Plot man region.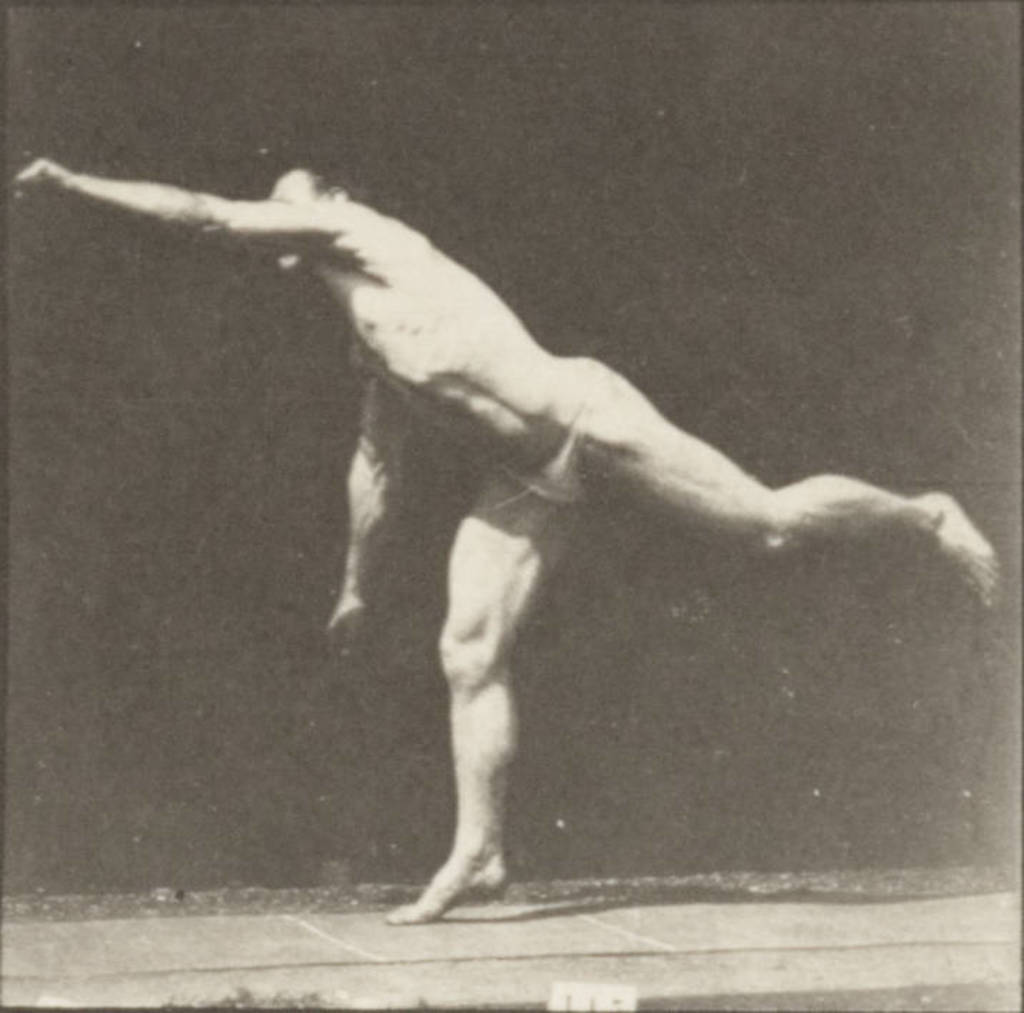
Plotted at Rect(84, 116, 937, 927).
